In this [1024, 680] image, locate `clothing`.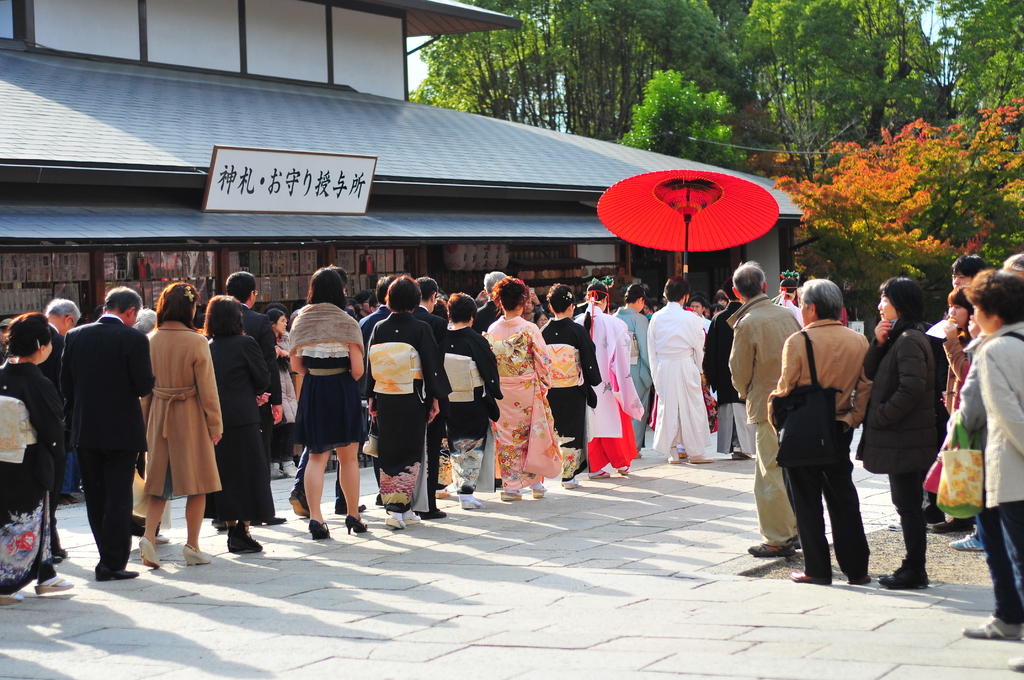
Bounding box: (left=248, top=302, right=279, bottom=414).
